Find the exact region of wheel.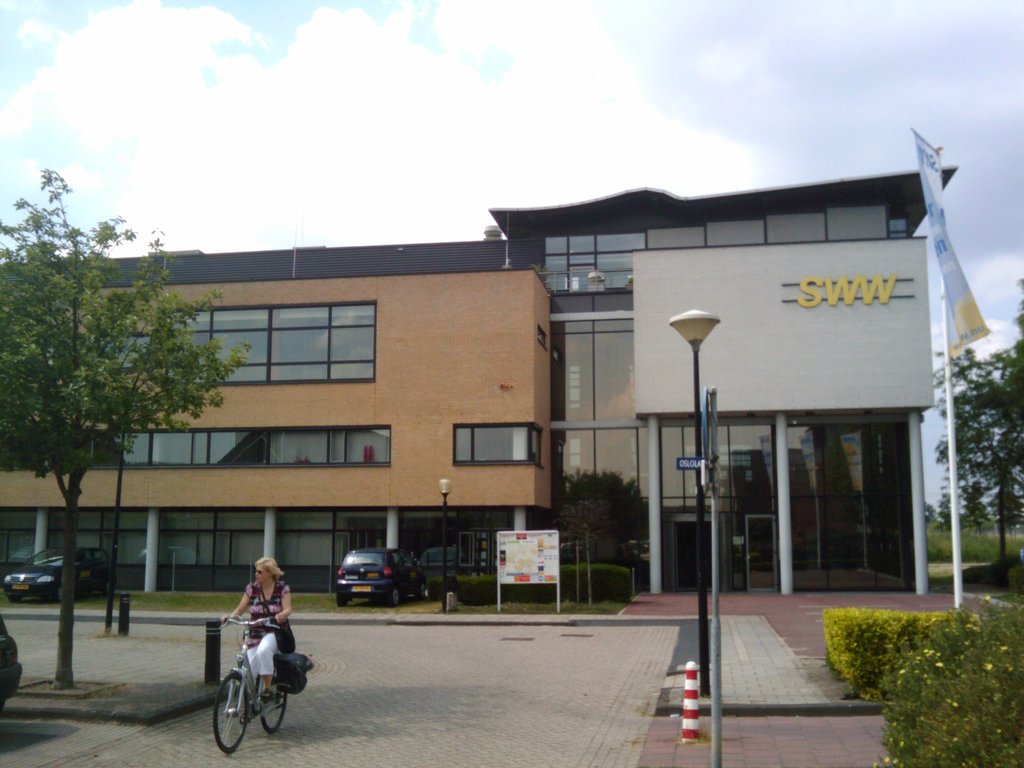
Exact region: 55, 585, 75, 601.
